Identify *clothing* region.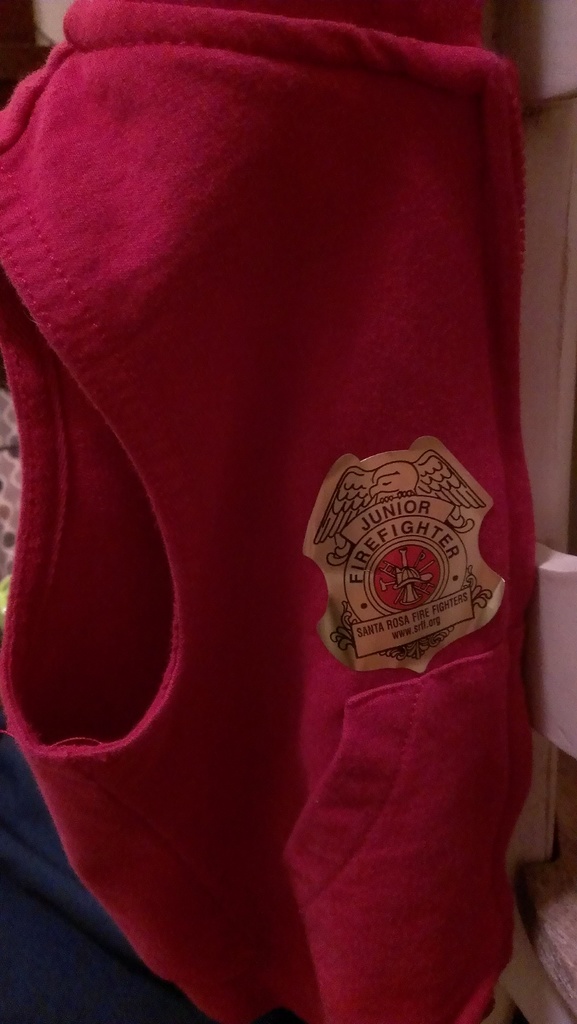
Region: l=0, t=0, r=529, b=1023.
